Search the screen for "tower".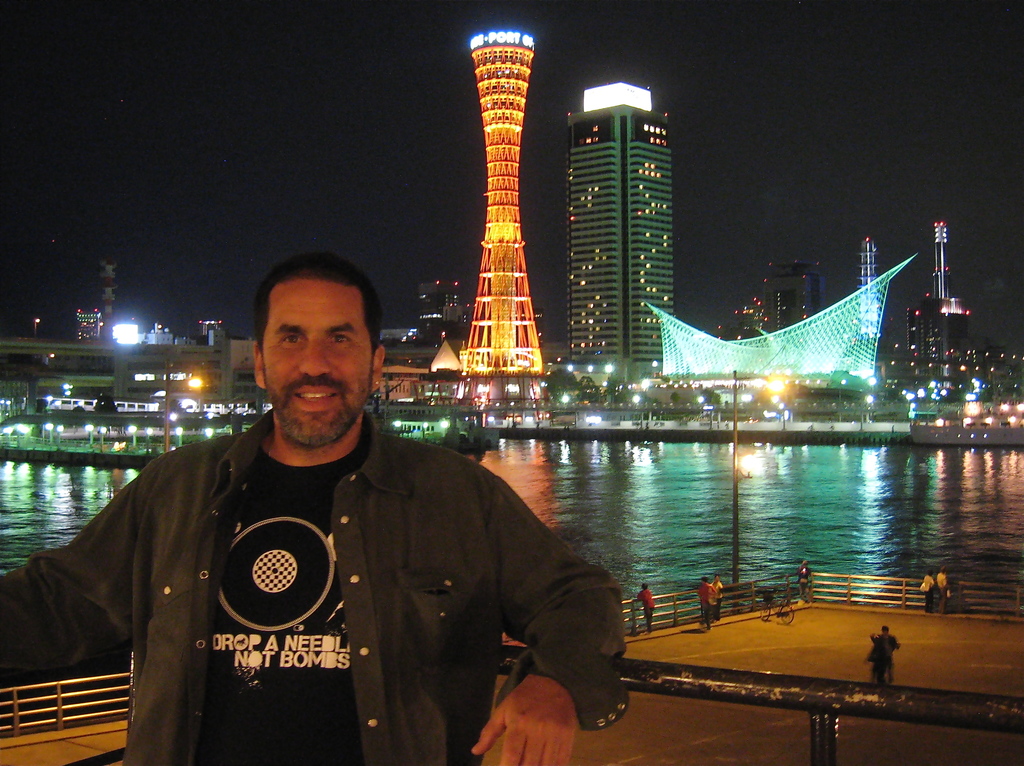
Found at crop(565, 83, 675, 377).
